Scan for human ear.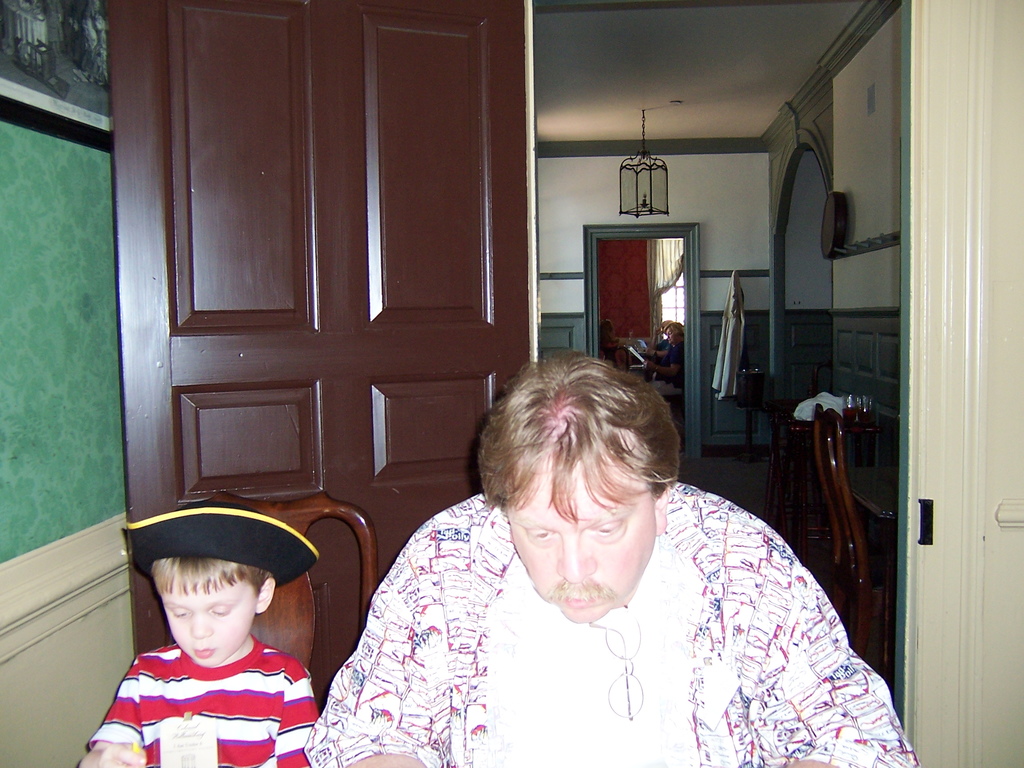
Scan result: (652, 488, 668, 533).
